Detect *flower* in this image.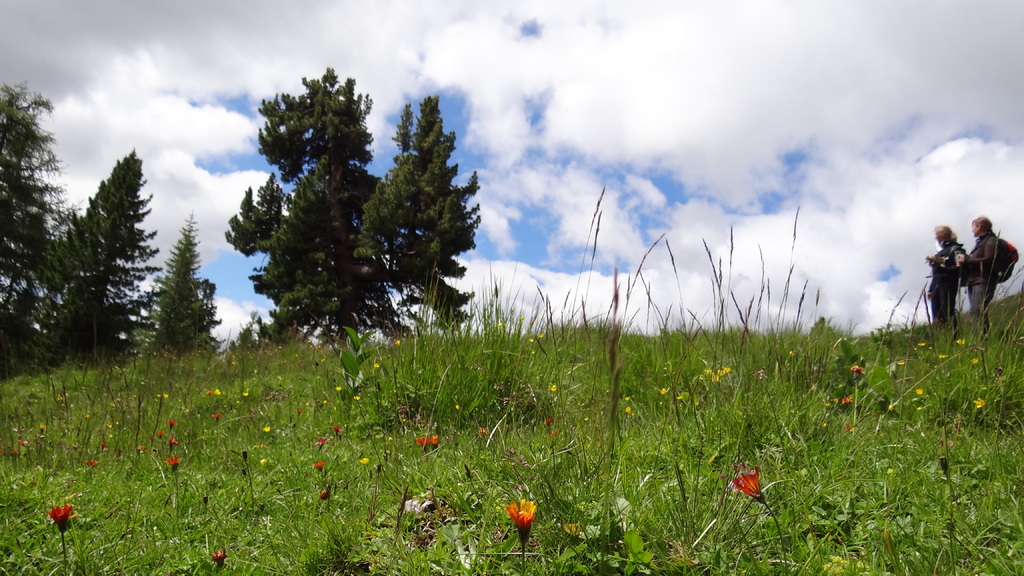
Detection: bbox=(317, 457, 327, 478).
